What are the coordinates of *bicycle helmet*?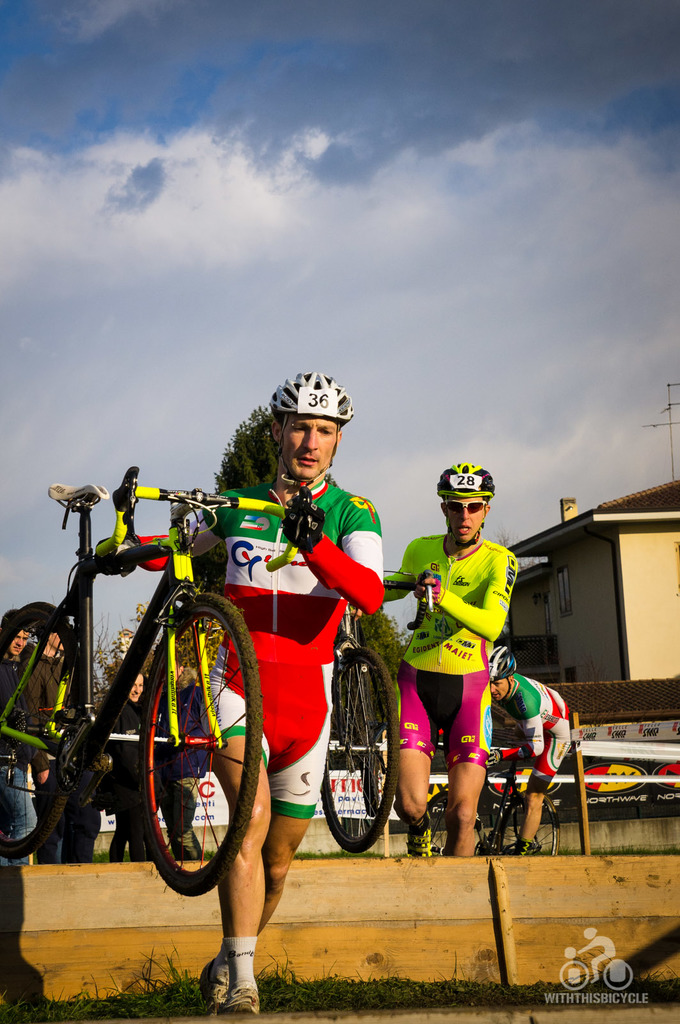
bbox=(486, 640, 519, 685).
